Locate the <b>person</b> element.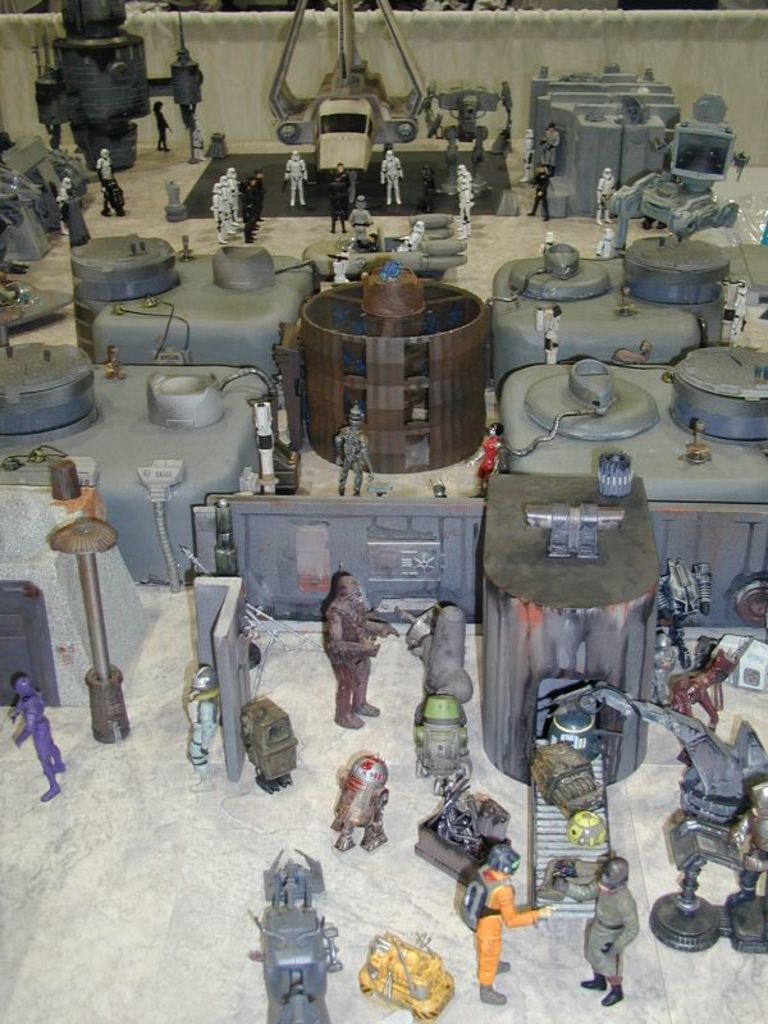
Element bbox: {"left": 648, "top": 618, "right": 692, "bottom": 710}.
